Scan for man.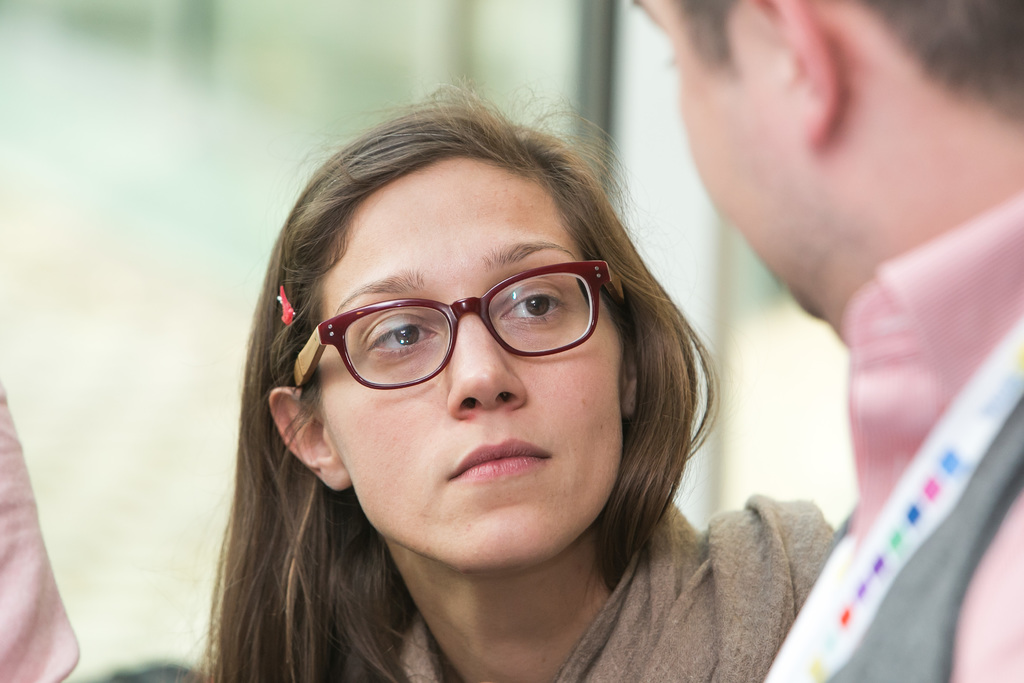
Scan result: select_region(629, 0, 1023, 682).
